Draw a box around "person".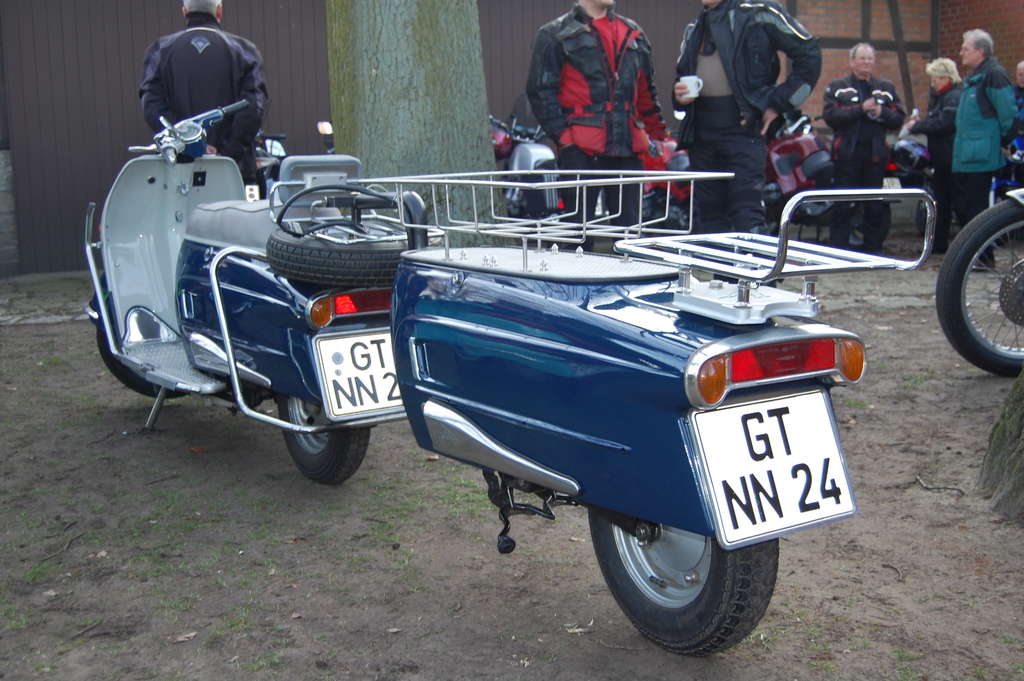
{"x1": 942, "y1": 31, "x2": 1020, "y2": 267}.
